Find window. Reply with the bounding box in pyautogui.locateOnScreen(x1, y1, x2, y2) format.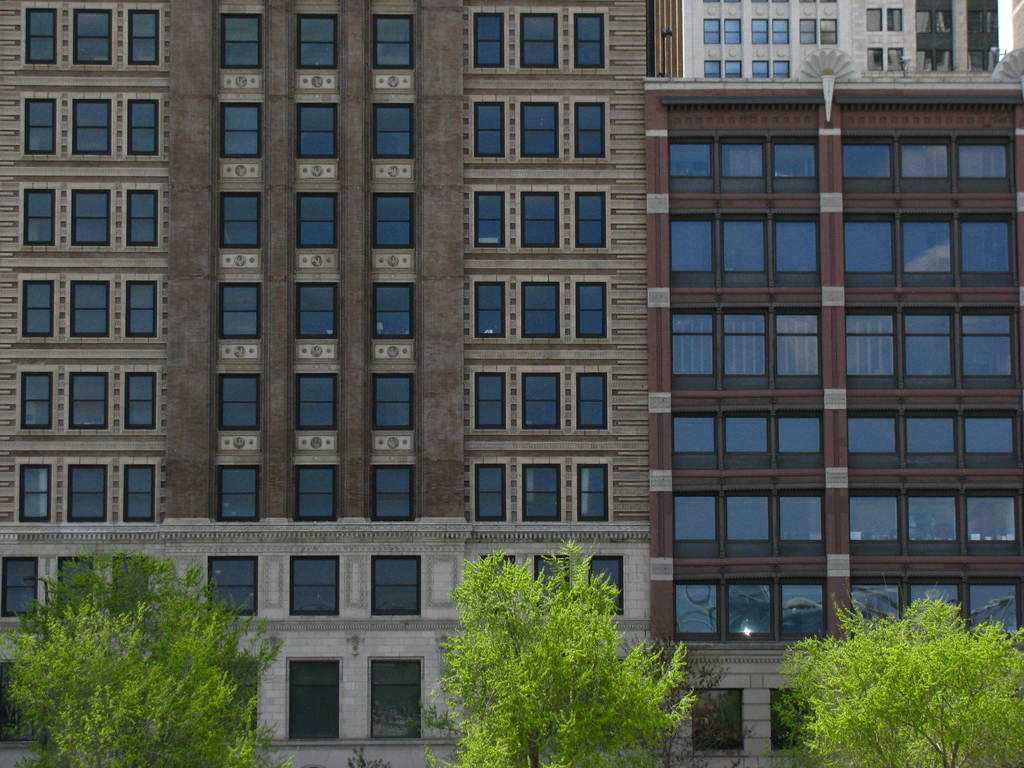
pyautogui.locateOnScreen(521, 282, 562, 340).
